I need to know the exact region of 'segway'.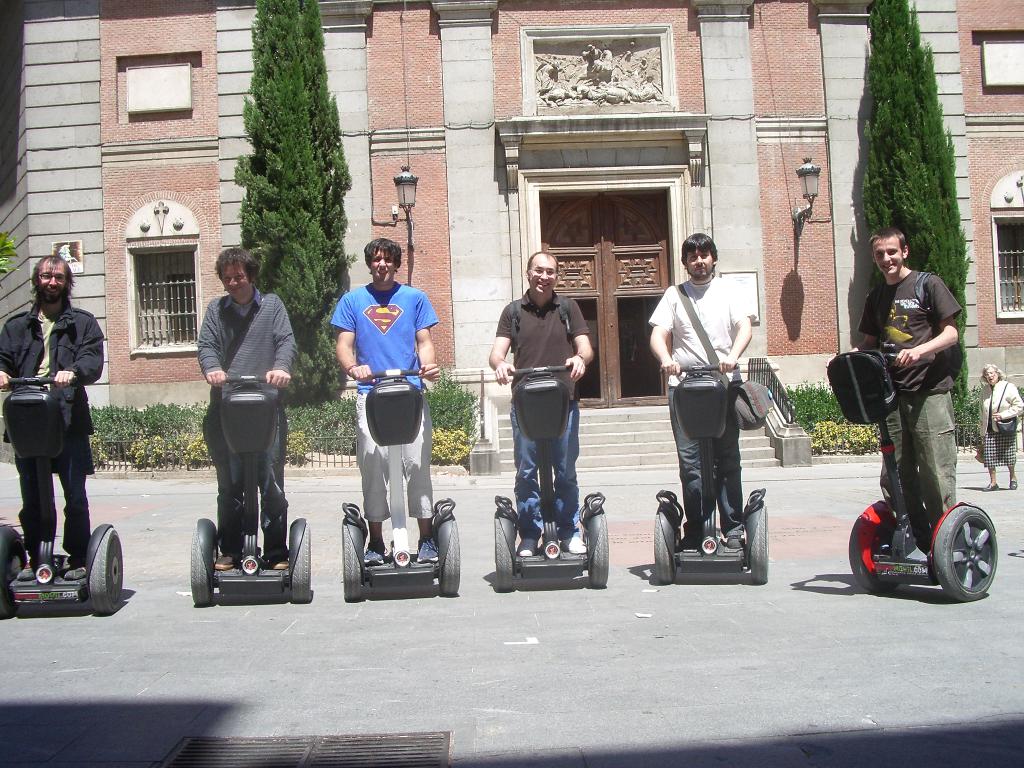
Region: pyautogui.locateOnScreen(646, 360, 767, 588).
